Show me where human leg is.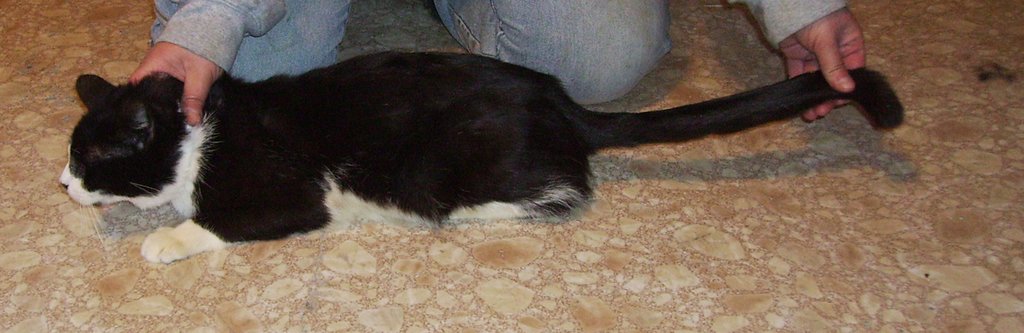
human leg is at bbox=(143, 0, 345, 83).
